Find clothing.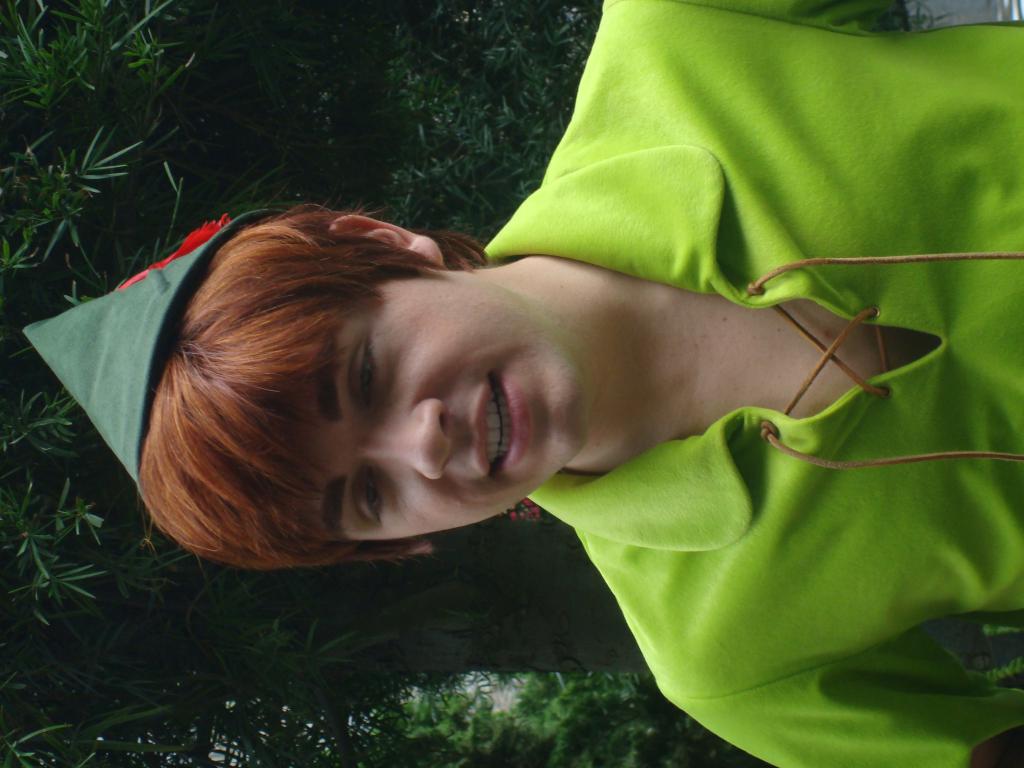
select_region(486, 0, 1022, 767).
